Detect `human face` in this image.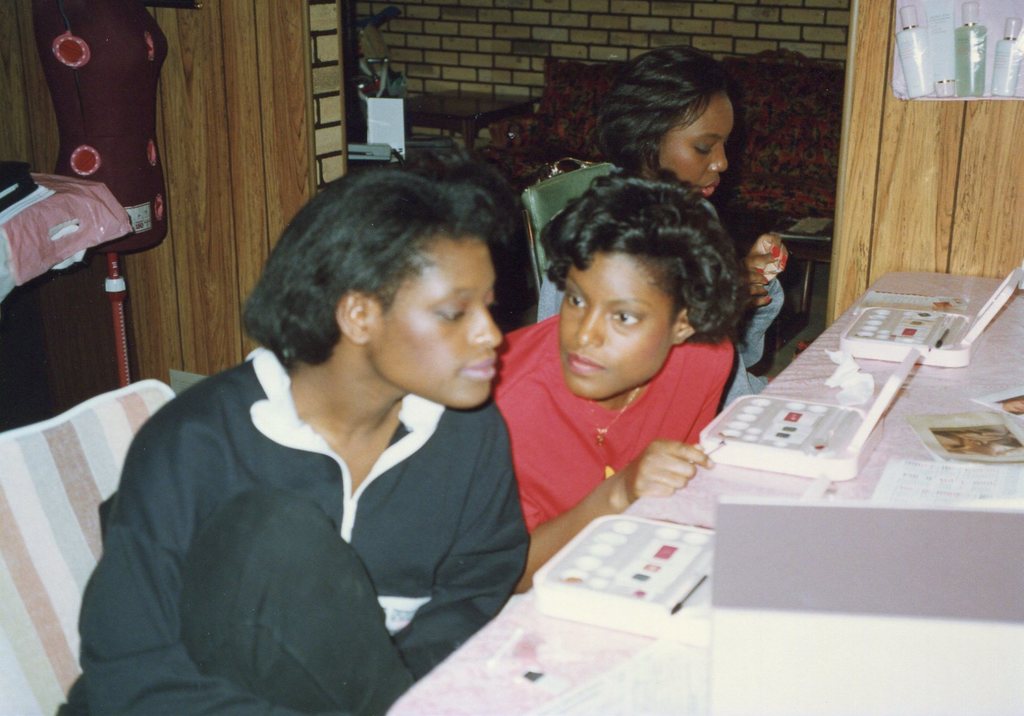
Detection: detection(655, 97, 731, 198).
